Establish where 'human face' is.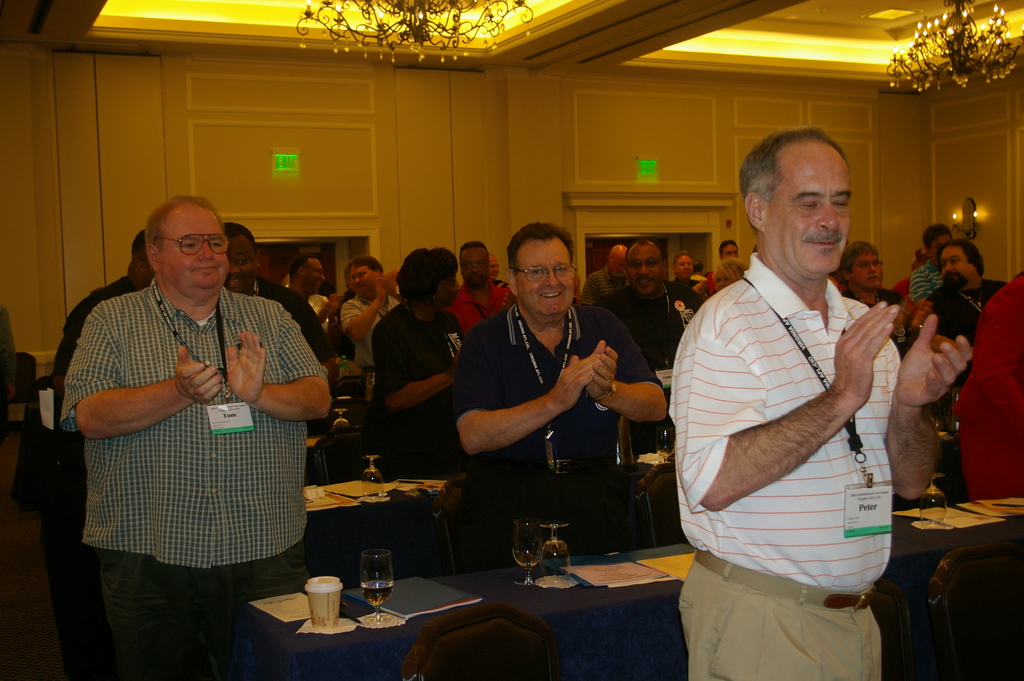
Established at [678, 255, 691, 276].
